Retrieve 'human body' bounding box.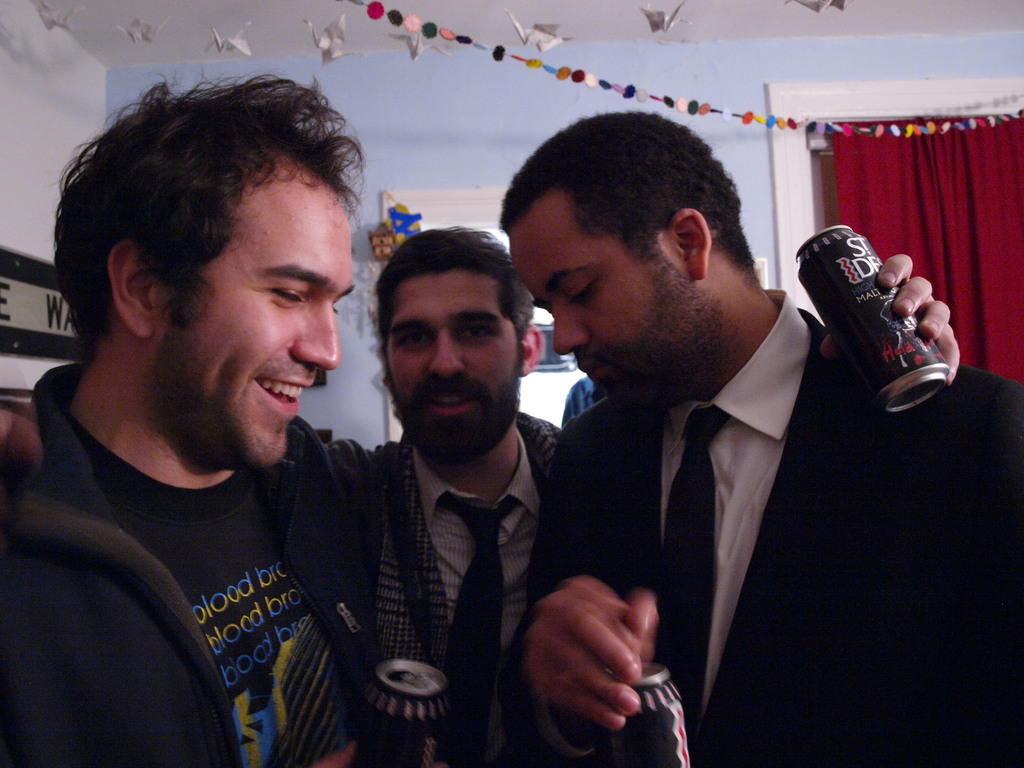
Bounding box: region(497, 111, 1023, 767).
